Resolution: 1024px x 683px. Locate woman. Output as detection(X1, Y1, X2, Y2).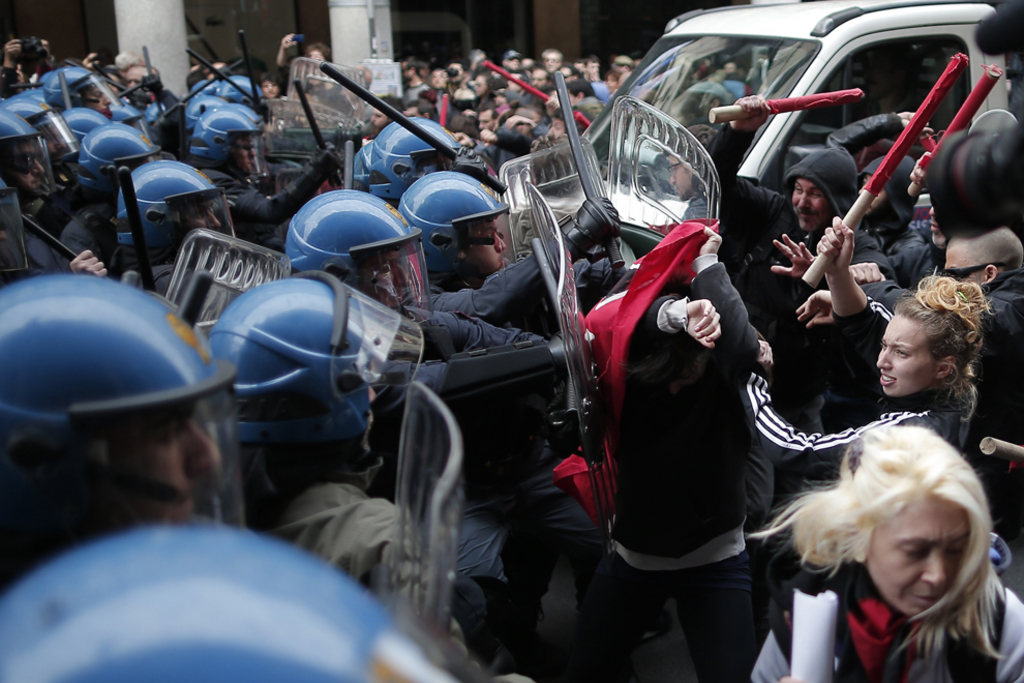
detection(611, 237, 775, 682).
